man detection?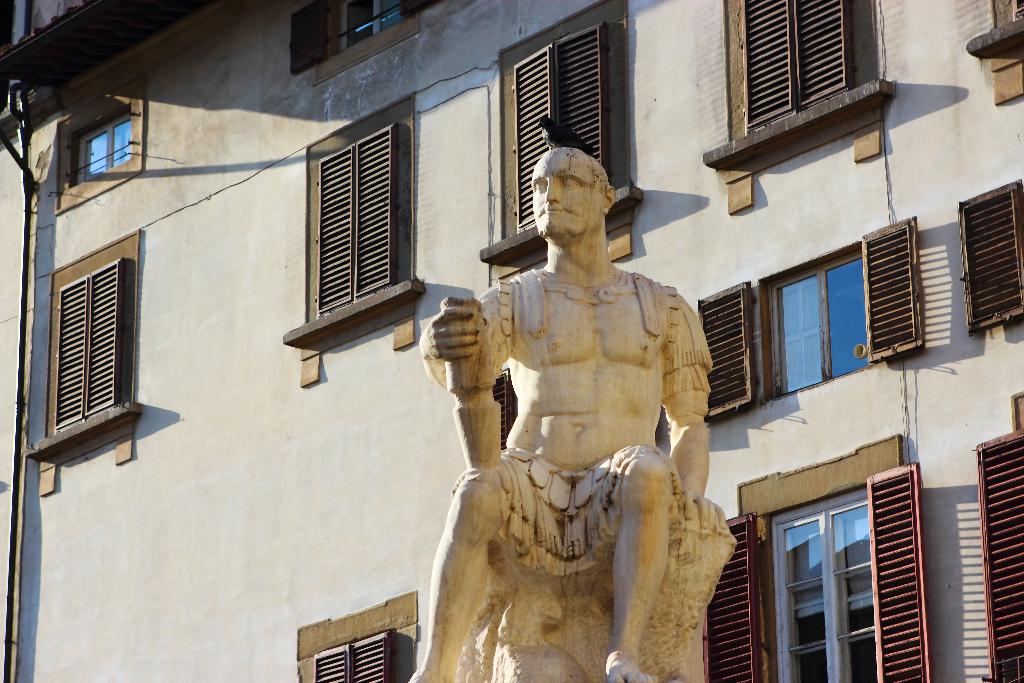
bbox(430, 141, 726, 646)
